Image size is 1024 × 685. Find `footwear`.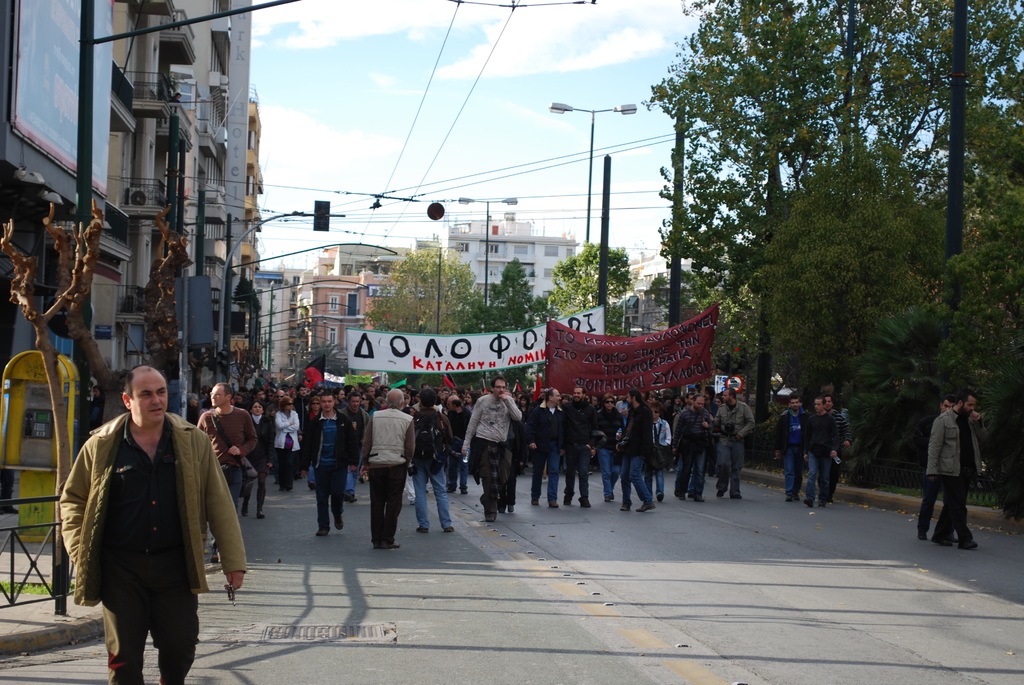
bbox=(534, 499, 538, 505).
